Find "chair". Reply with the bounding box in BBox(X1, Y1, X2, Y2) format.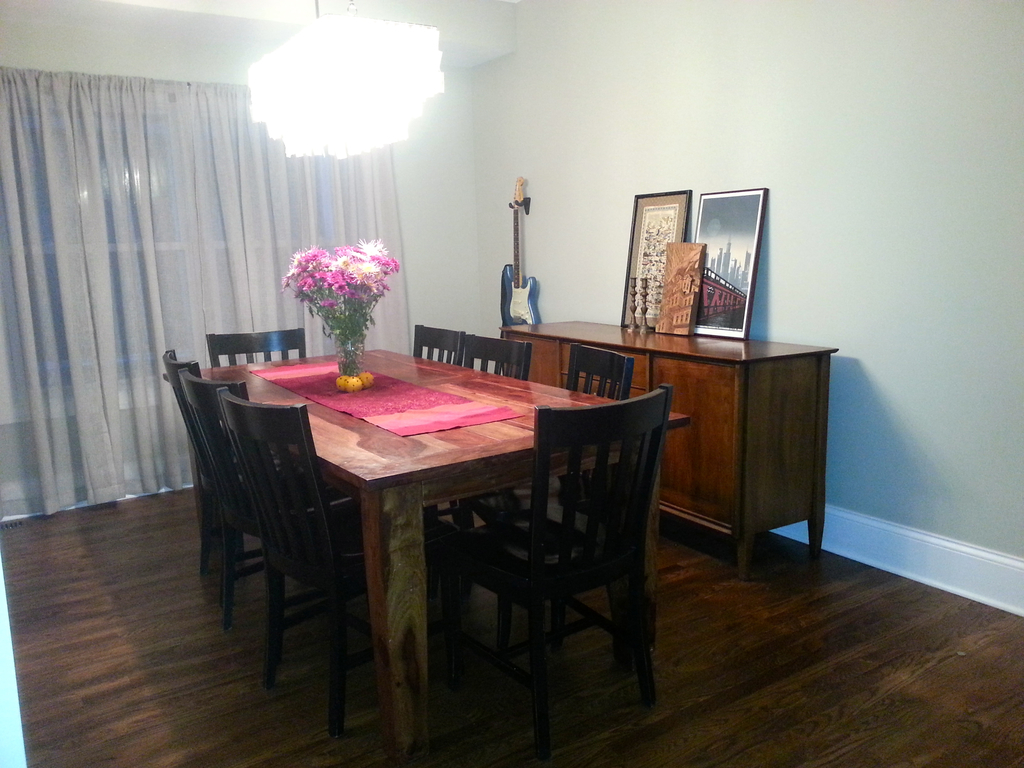
BBox(404, 321, 465, 367).
